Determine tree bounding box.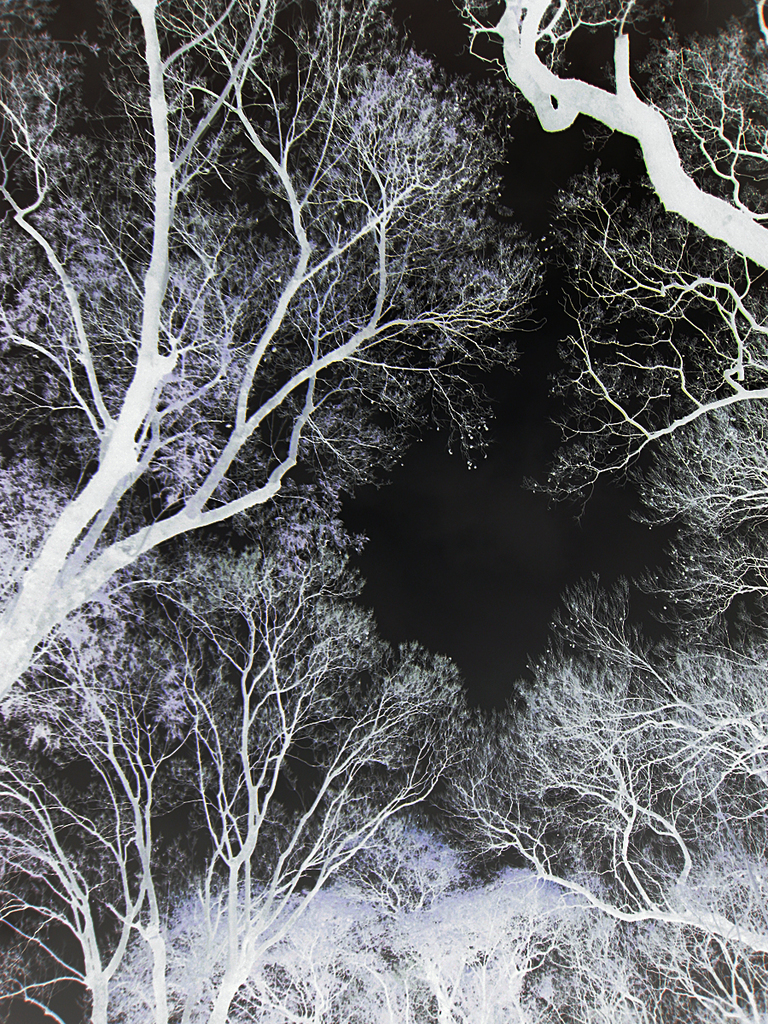
Determined: {"left": 15, "top": 495, "right": 358, "bottom": 980}.
